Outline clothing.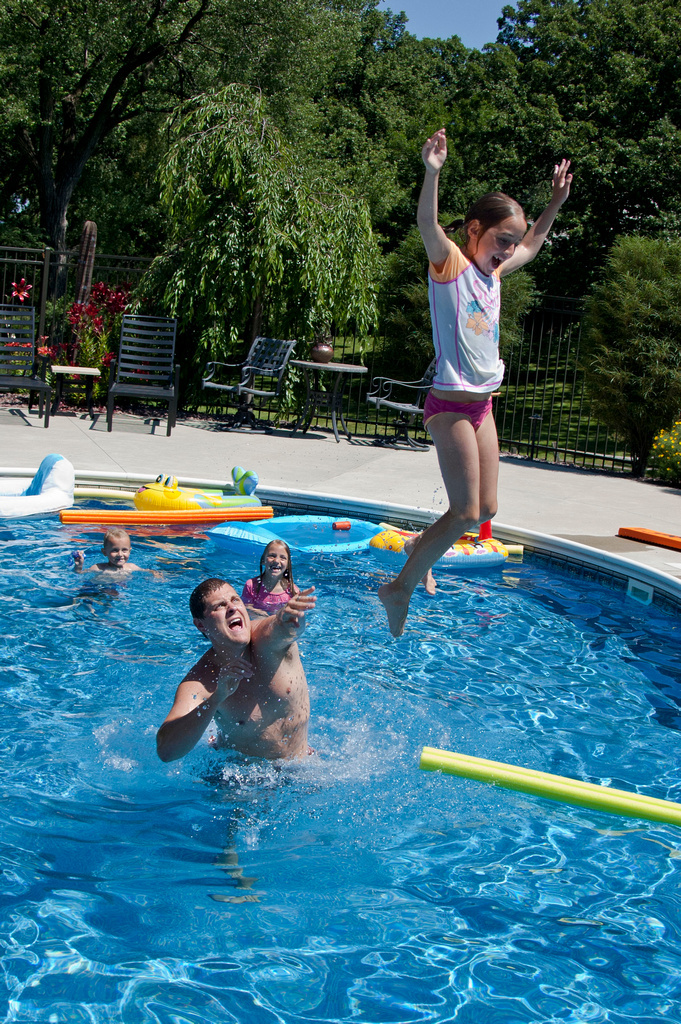
Outline: [419, 239, 504, 432].
